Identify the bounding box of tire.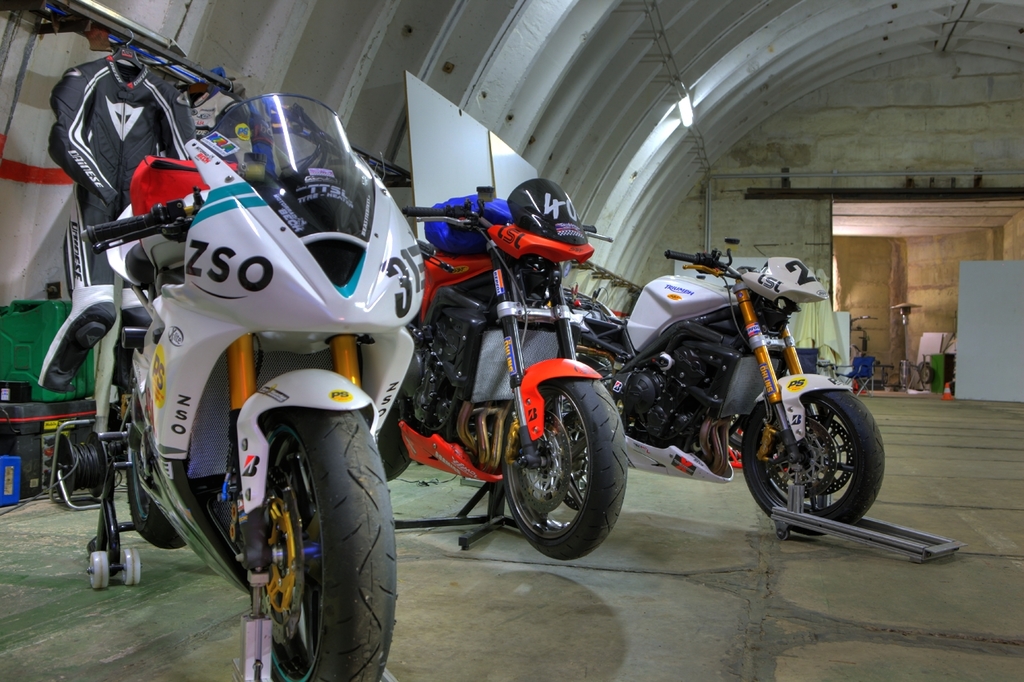
[x1=261, y1=409, x2=397, y2=681].
